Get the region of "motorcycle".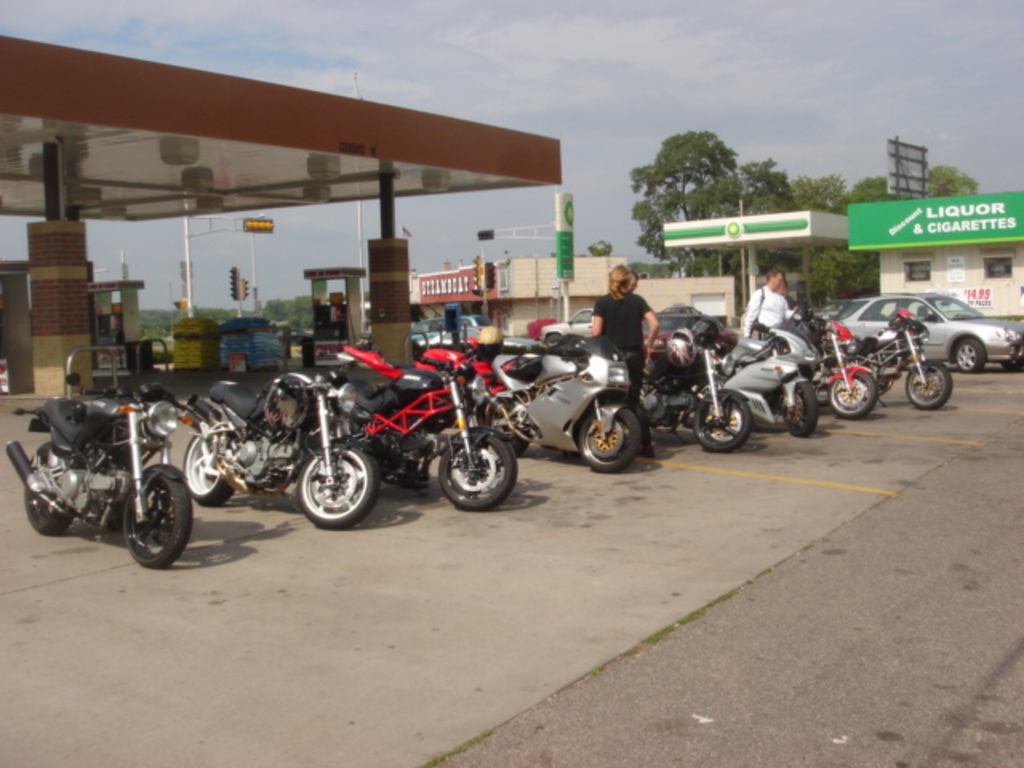
[638, 306, 750, 454].
